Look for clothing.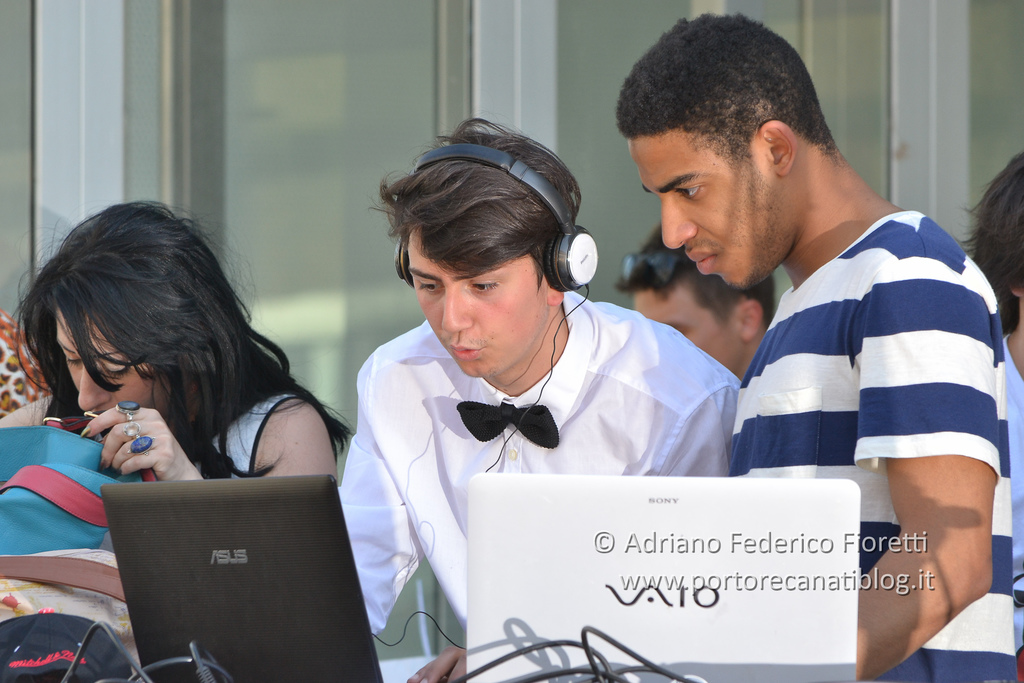
Found: box(331, 284, 746, 641).
